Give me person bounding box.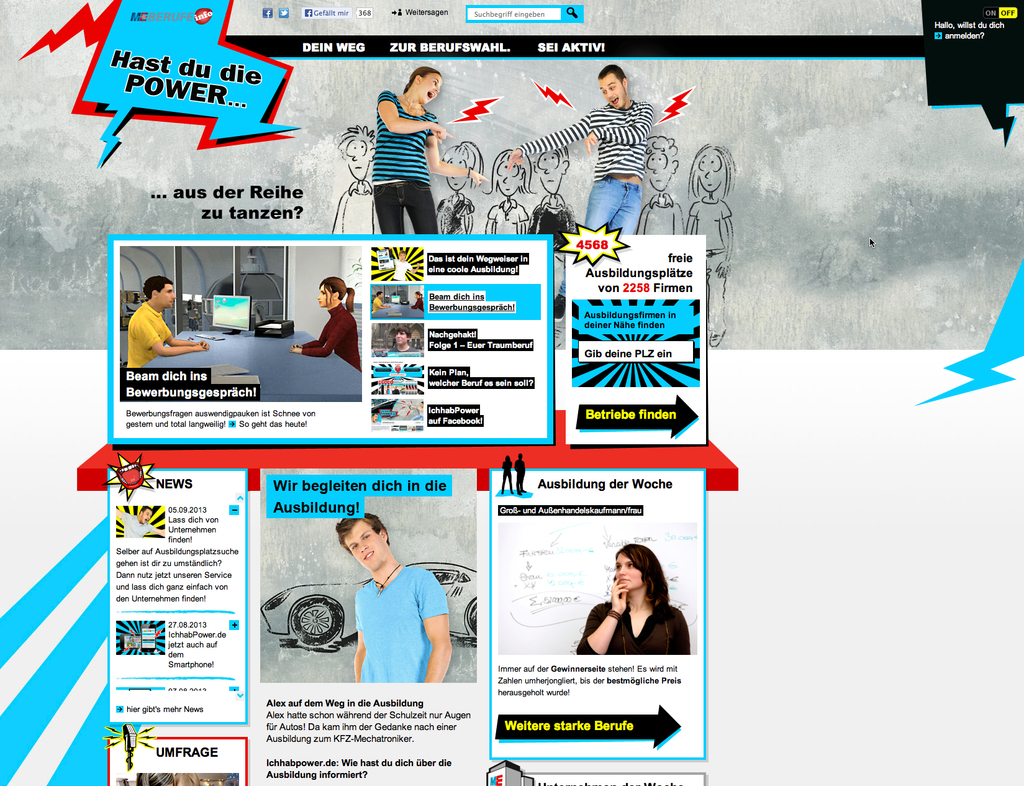
detection(437, 140, 487, 240).
